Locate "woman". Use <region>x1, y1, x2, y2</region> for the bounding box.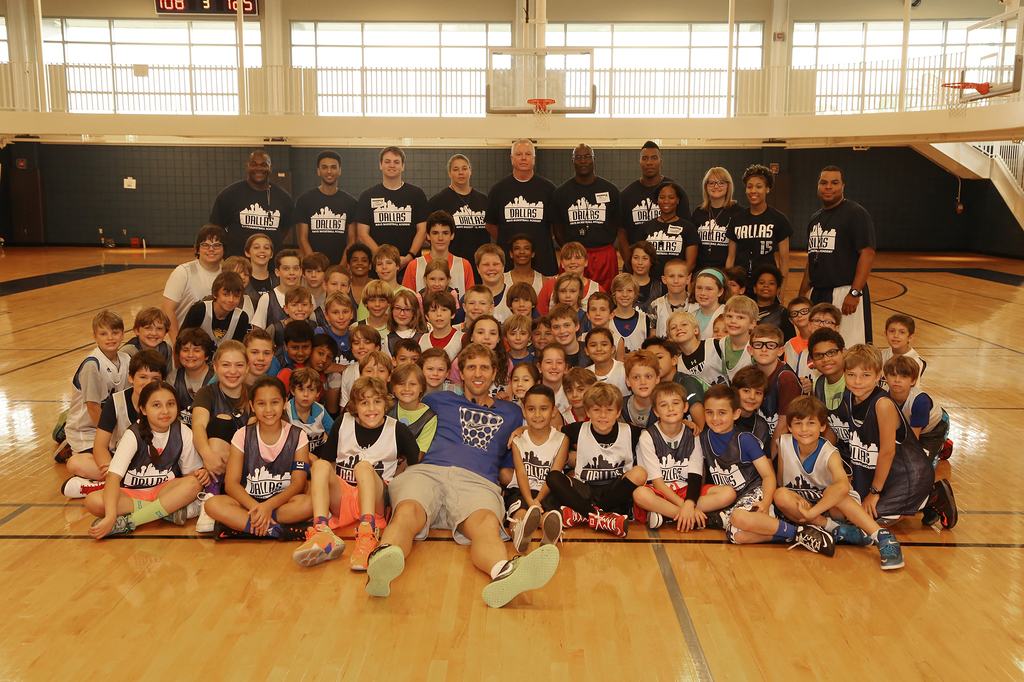
<region>634, 183, 696, 278</region>.
